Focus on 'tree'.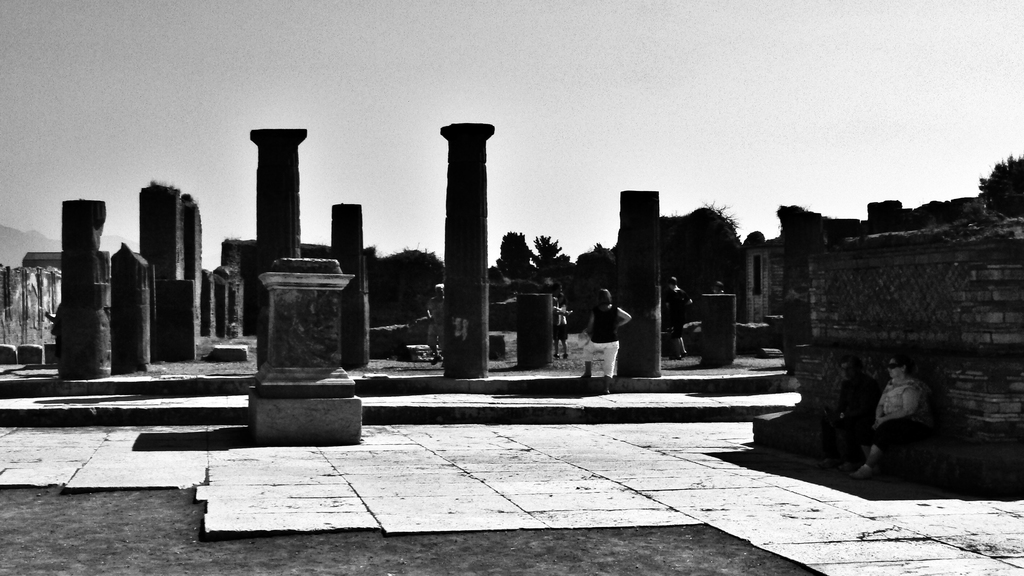
Focused at 490,222,541,284.
